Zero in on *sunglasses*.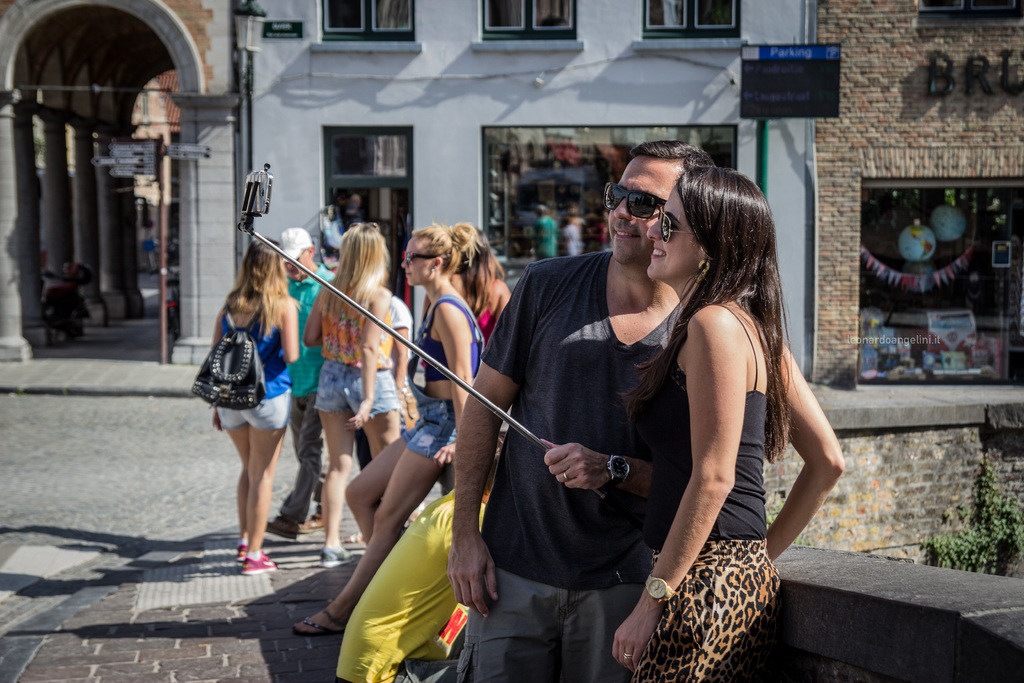
Zeroed in: Rect(652, 205, 701, 247).
